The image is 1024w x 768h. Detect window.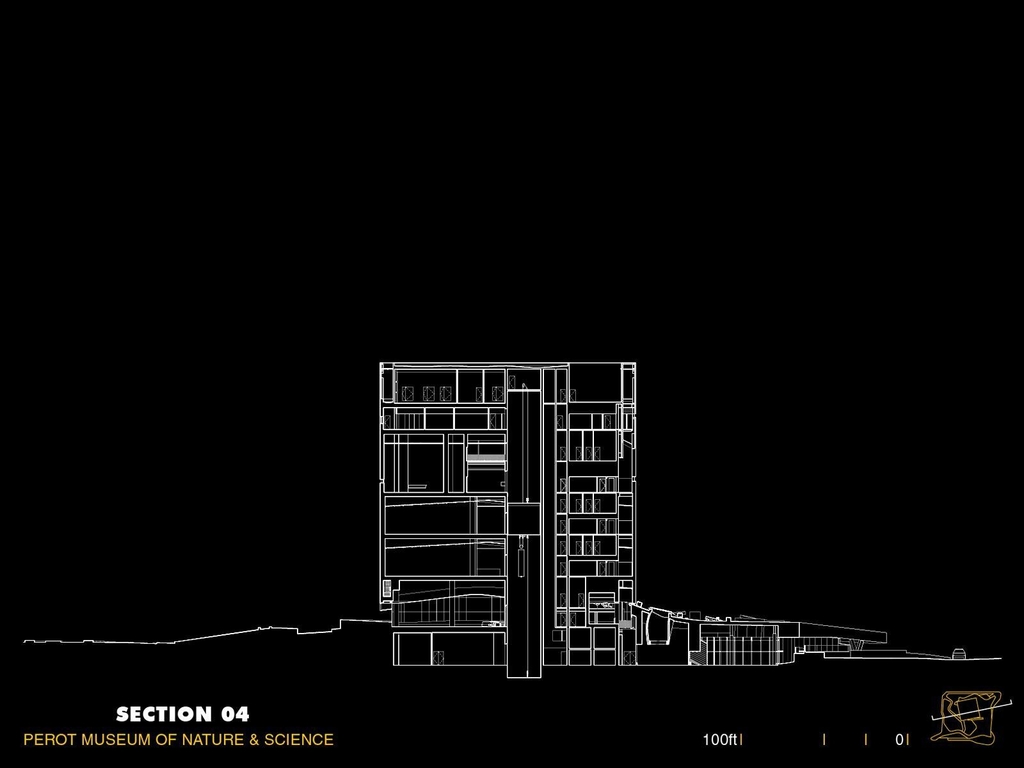
Detection: rect(593, 445, 600, 463).
